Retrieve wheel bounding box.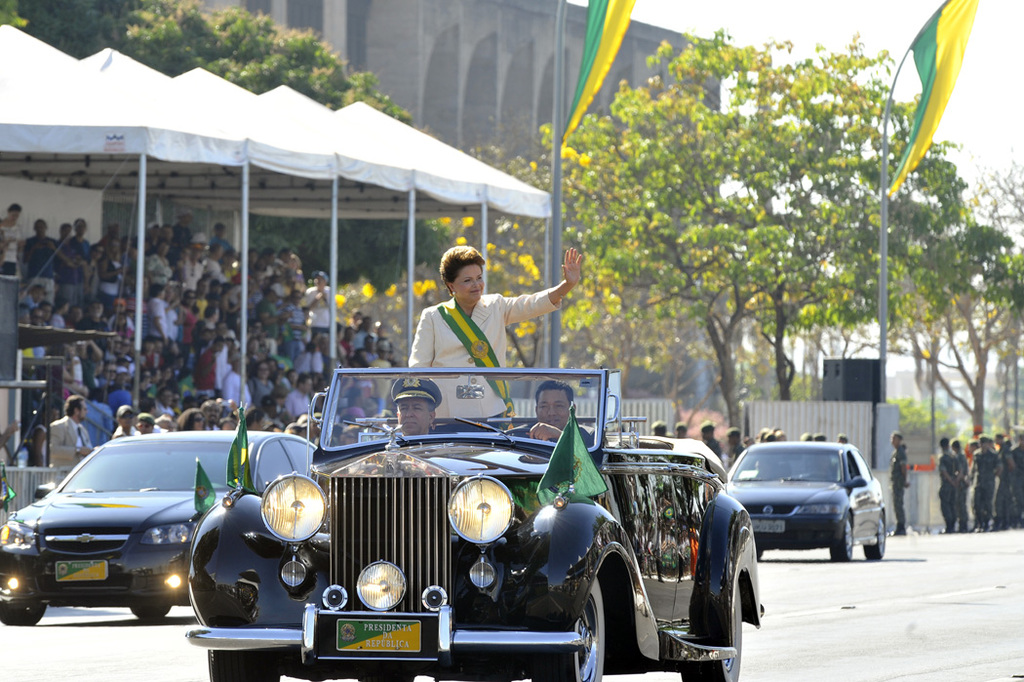
Bounding box: <bbox>832, 514, 853, 562</bbox>.
